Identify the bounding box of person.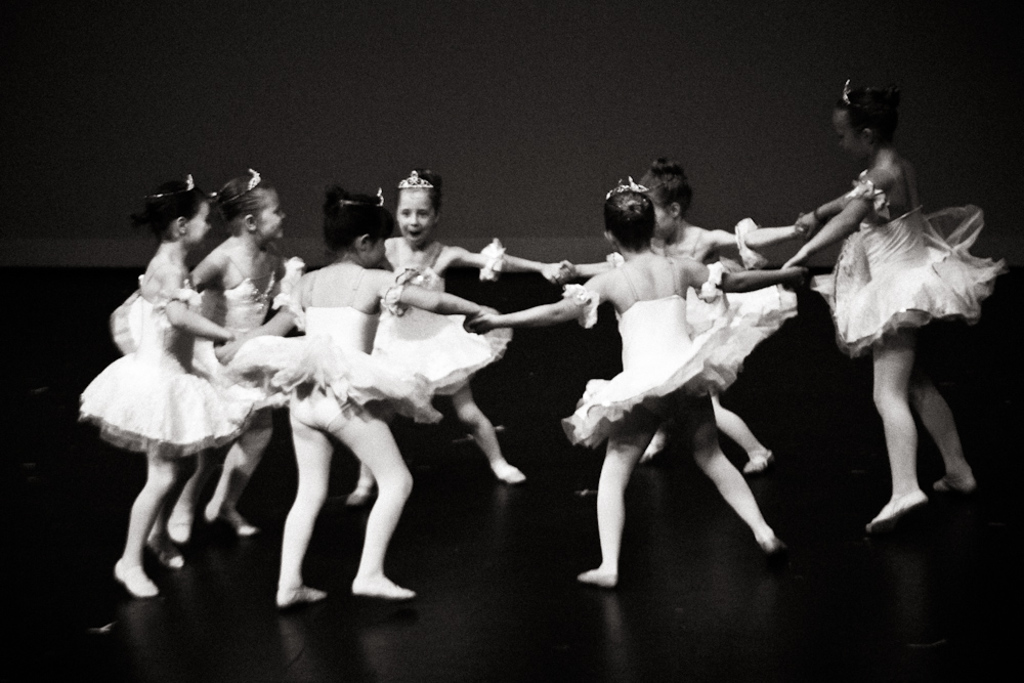
detection(73, 174, 240, 602).
